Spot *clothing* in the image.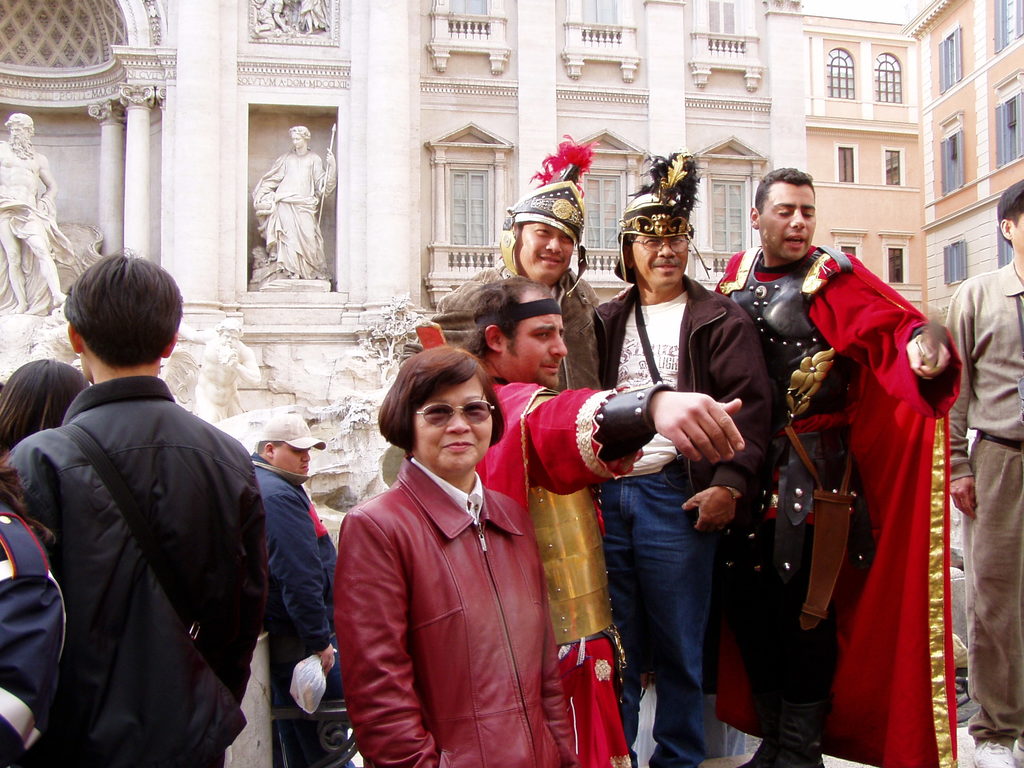
*clothing* found at 937:253:1023:752.
